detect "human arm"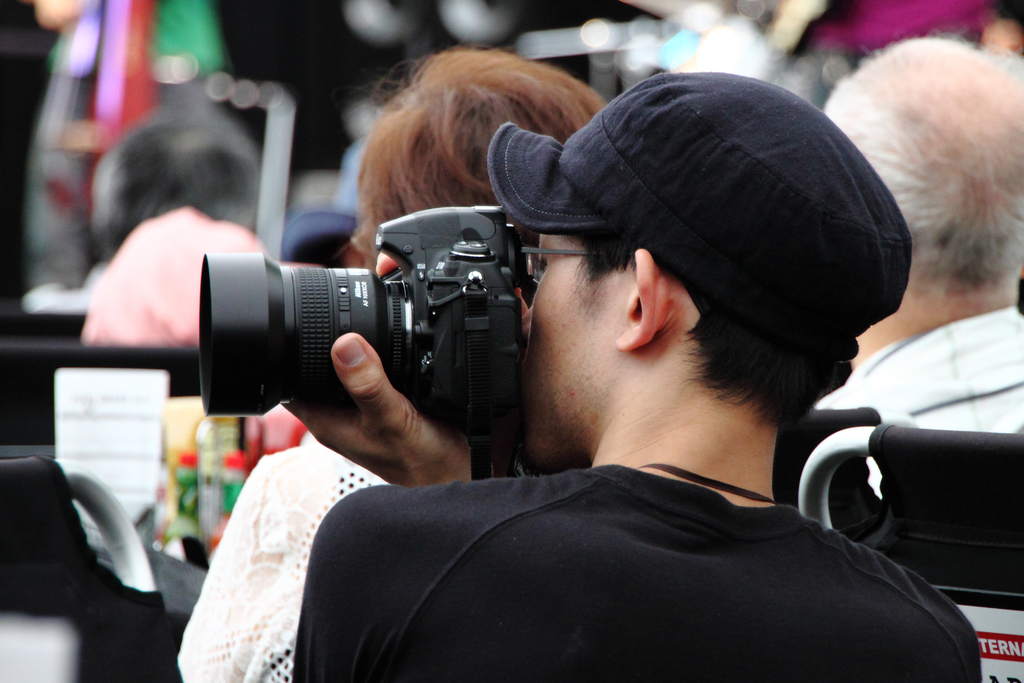
bbox=[173, 441, 386, 682]
